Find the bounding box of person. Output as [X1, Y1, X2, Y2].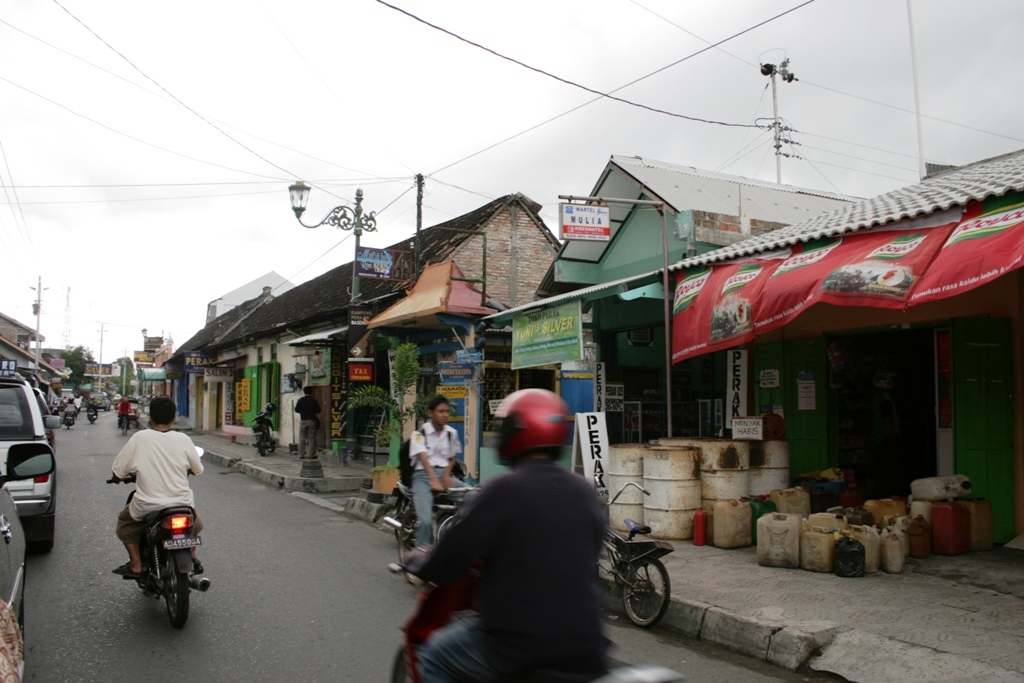
[110, 396, 205, 574].
